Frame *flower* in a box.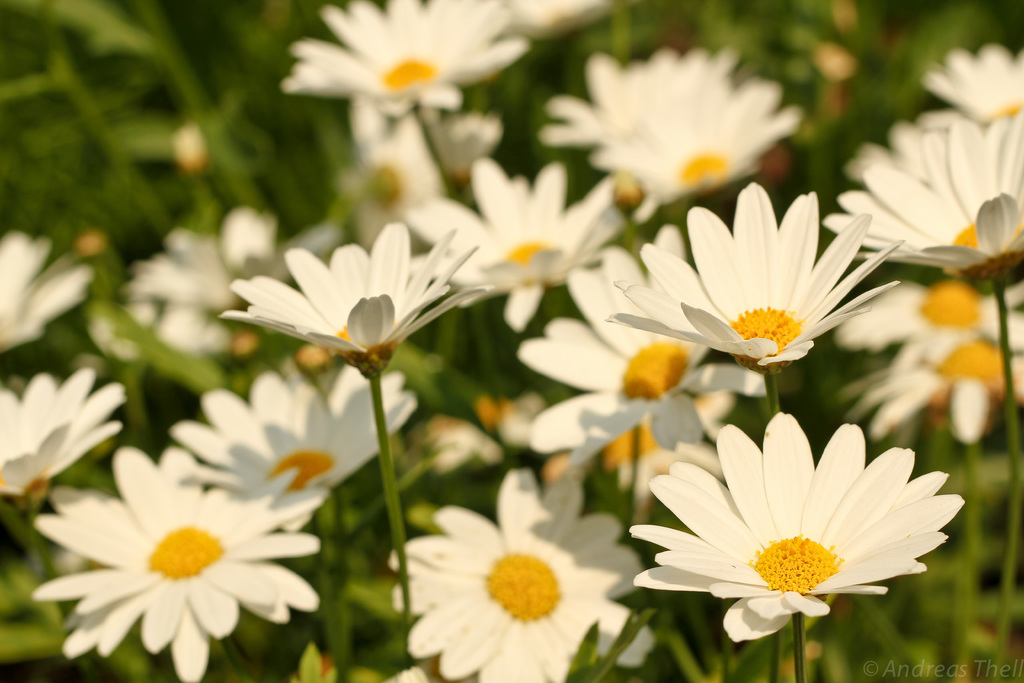
bbox(147, 299, 255, 365).
